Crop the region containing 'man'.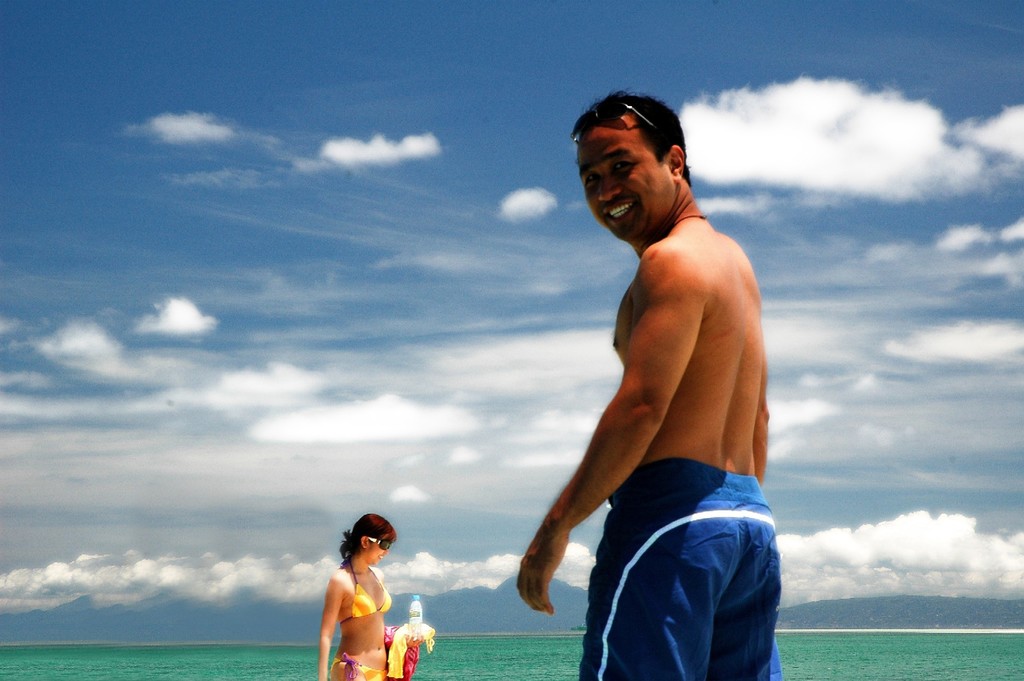
Crop region: select_region(526, 81, 794, 680).
